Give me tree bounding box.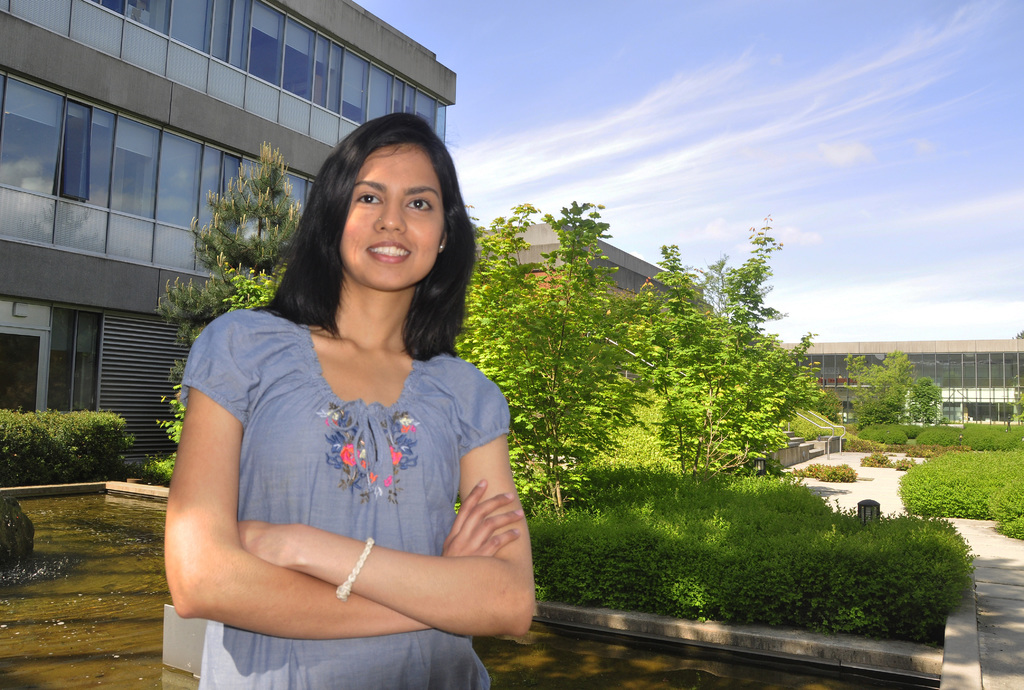
crop(627, 218, 833, 508).
